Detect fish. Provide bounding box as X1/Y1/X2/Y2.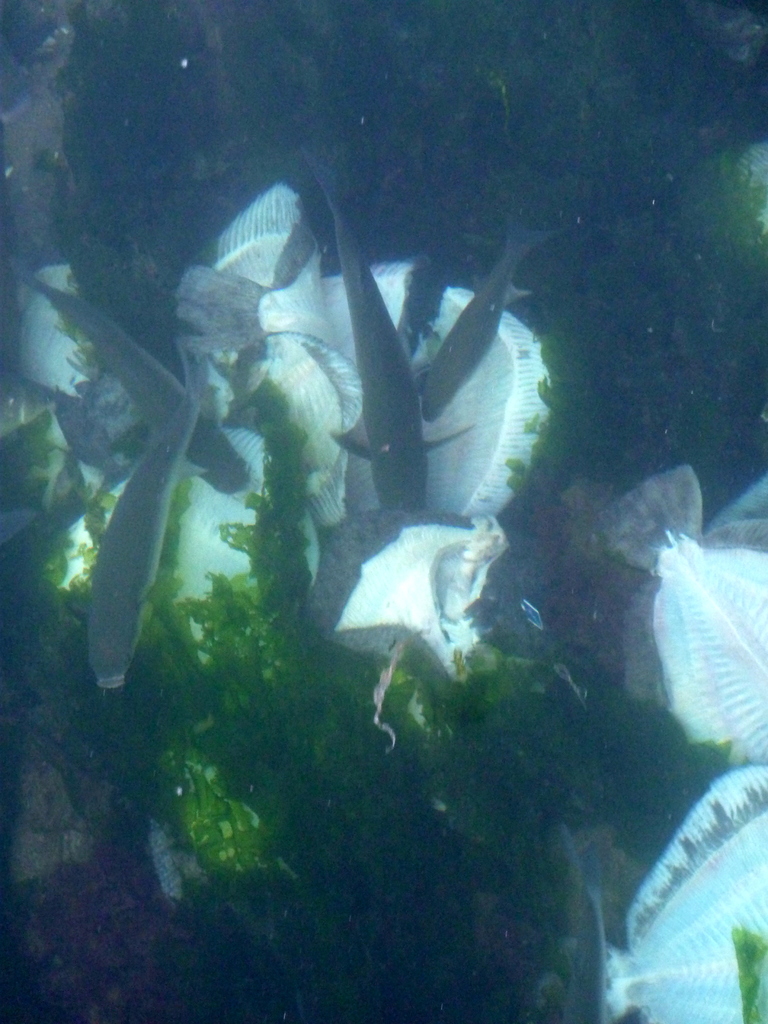
54/385/124/478.
